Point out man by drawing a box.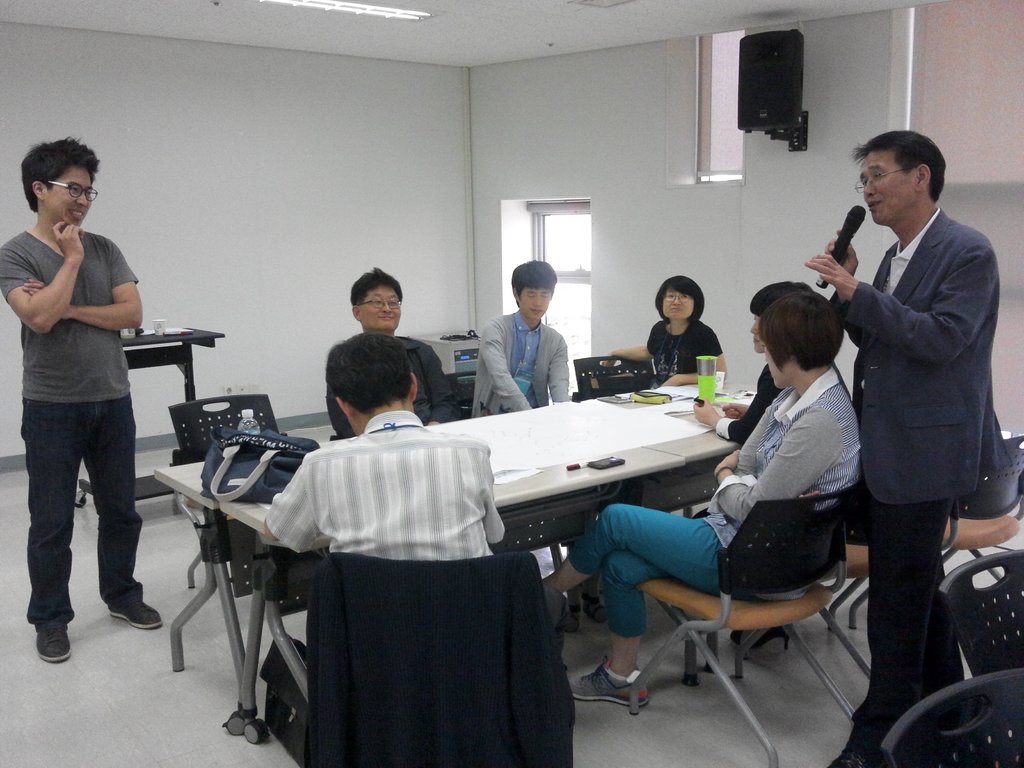
x1=256, y1=332, x2=505, y2=558.
